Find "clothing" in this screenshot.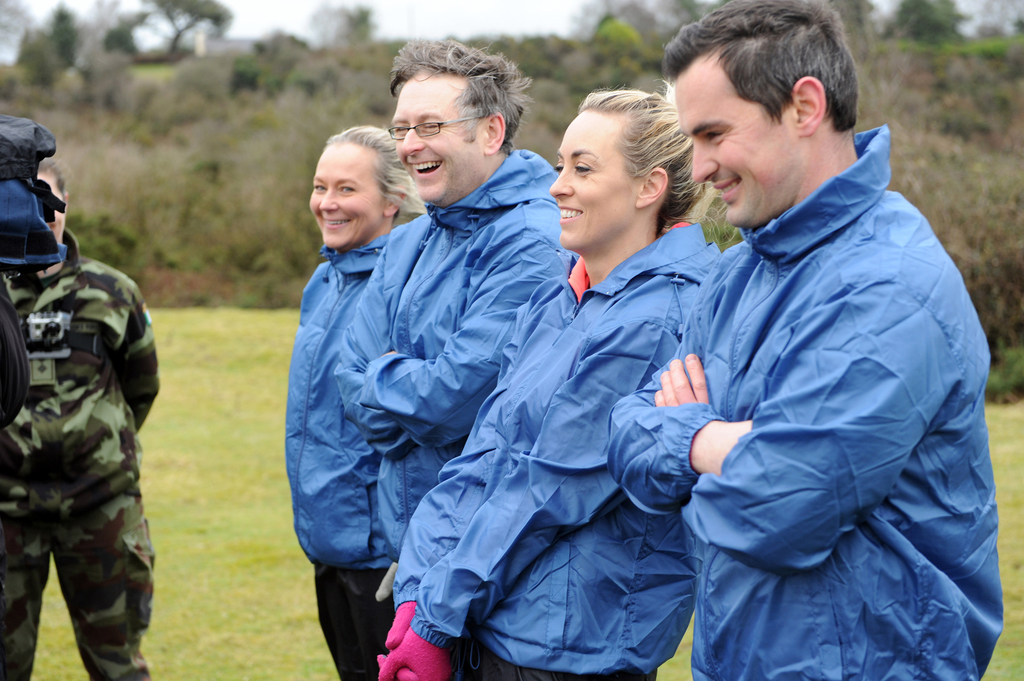
The bounding box for "clothing" is {"x1": 332, "y1": 175, "x2": 581, "y2": 568}.
